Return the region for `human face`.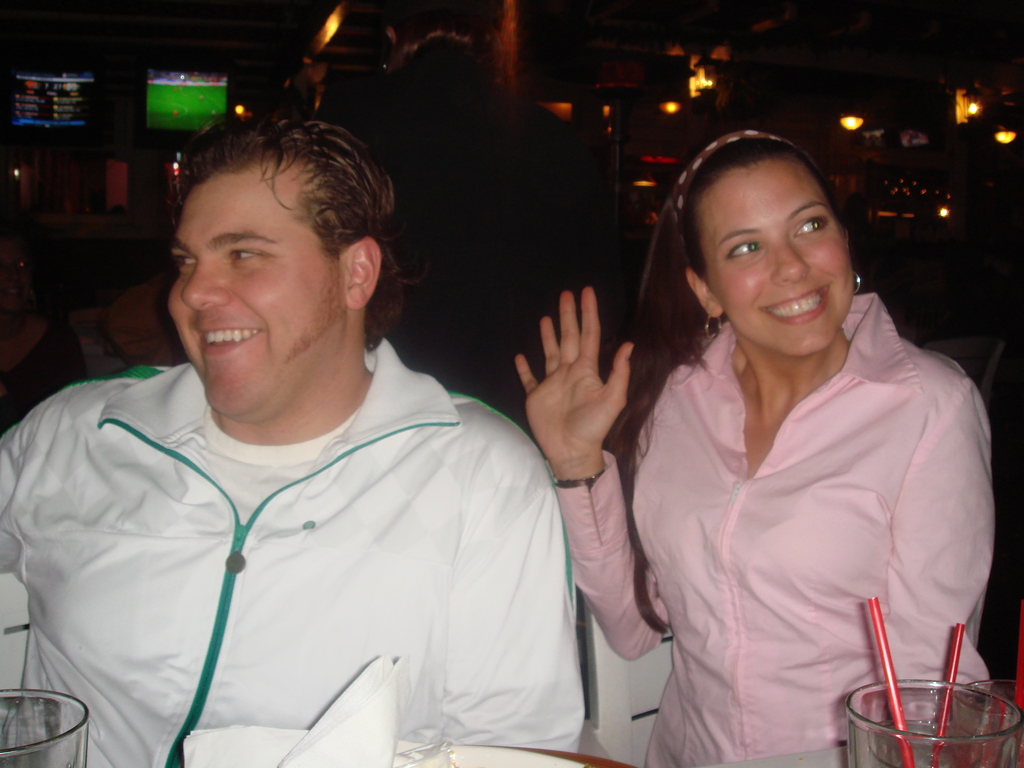
170/175/342/421.
